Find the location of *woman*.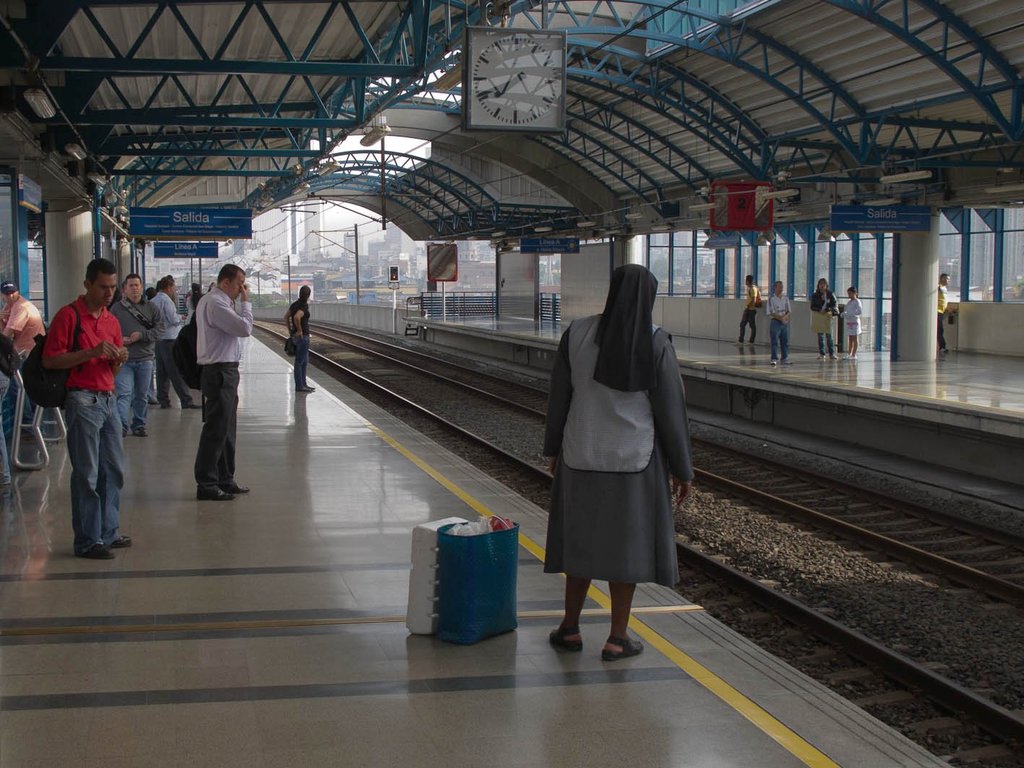
Location: rect(185, 281, 205, 324).
